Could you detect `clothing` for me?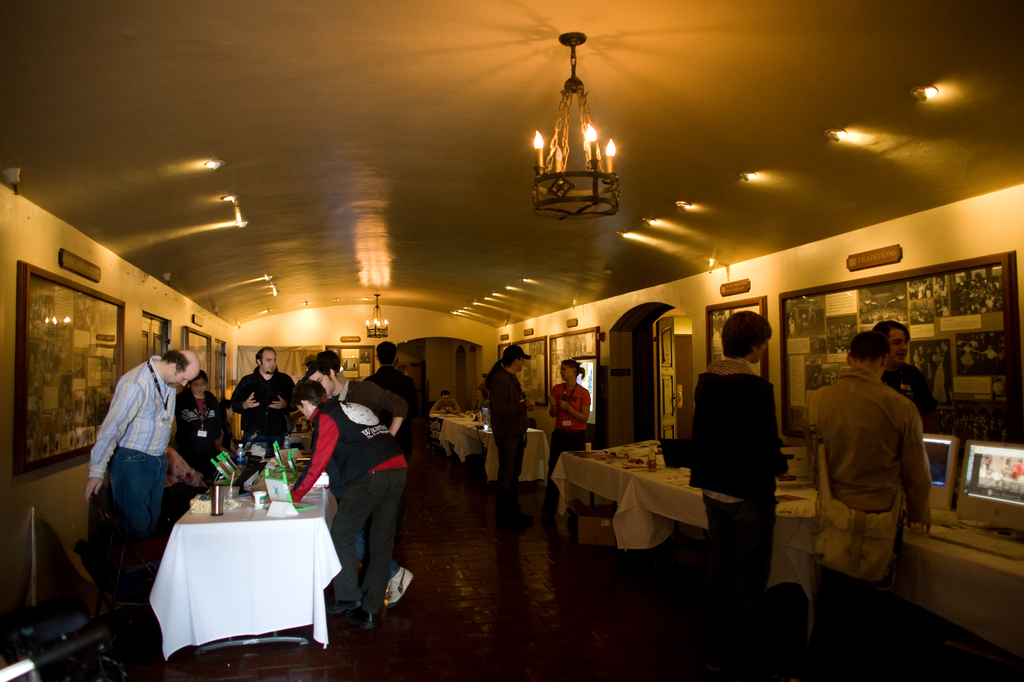
Detection result: 692 356 788 603.
